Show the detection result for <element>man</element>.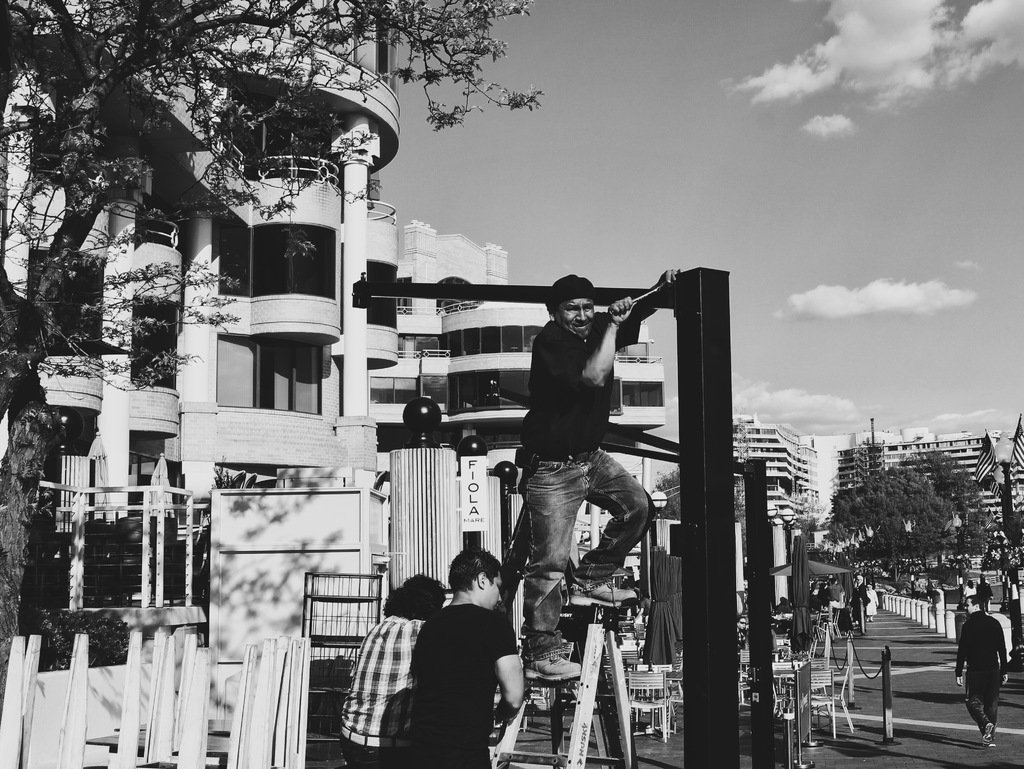
<bbox>957, 593, 1003, 747</bbox>.
